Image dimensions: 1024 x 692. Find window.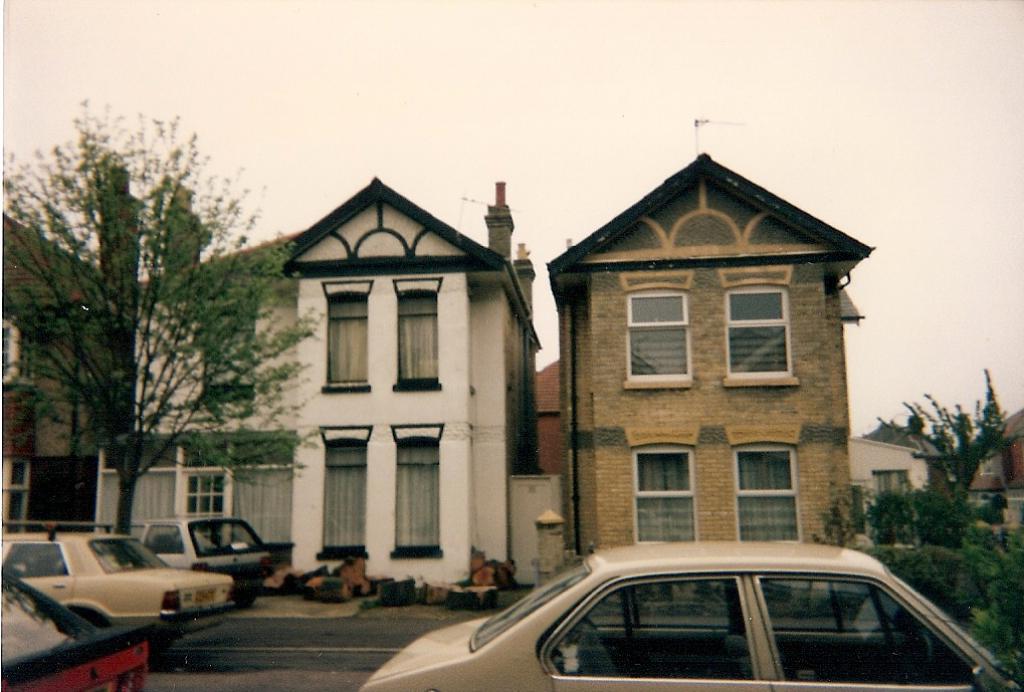
rect(631, 449, 695, 552).
